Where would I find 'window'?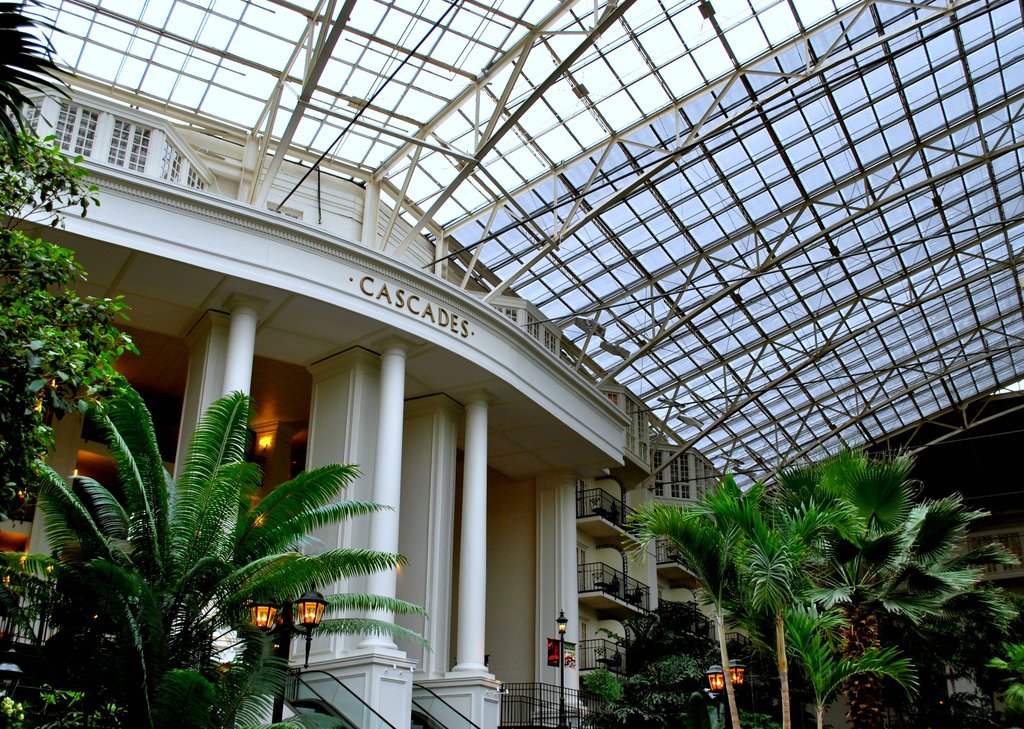
At box=[604, 395, 646, 464].
